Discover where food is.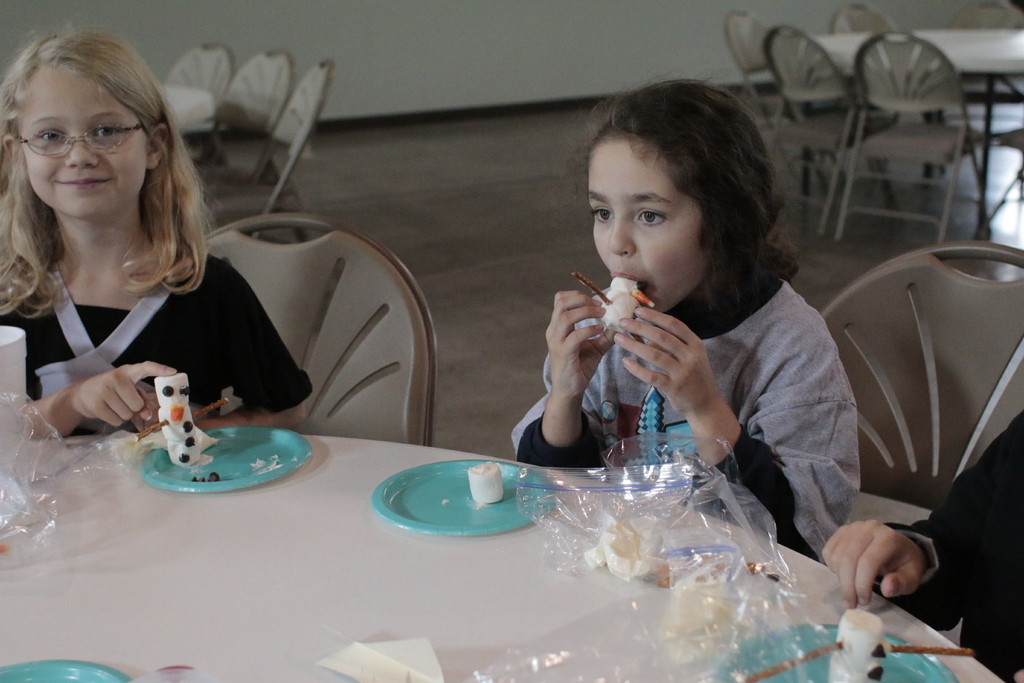
Discovered at rect(603, 273, 643, 333).
